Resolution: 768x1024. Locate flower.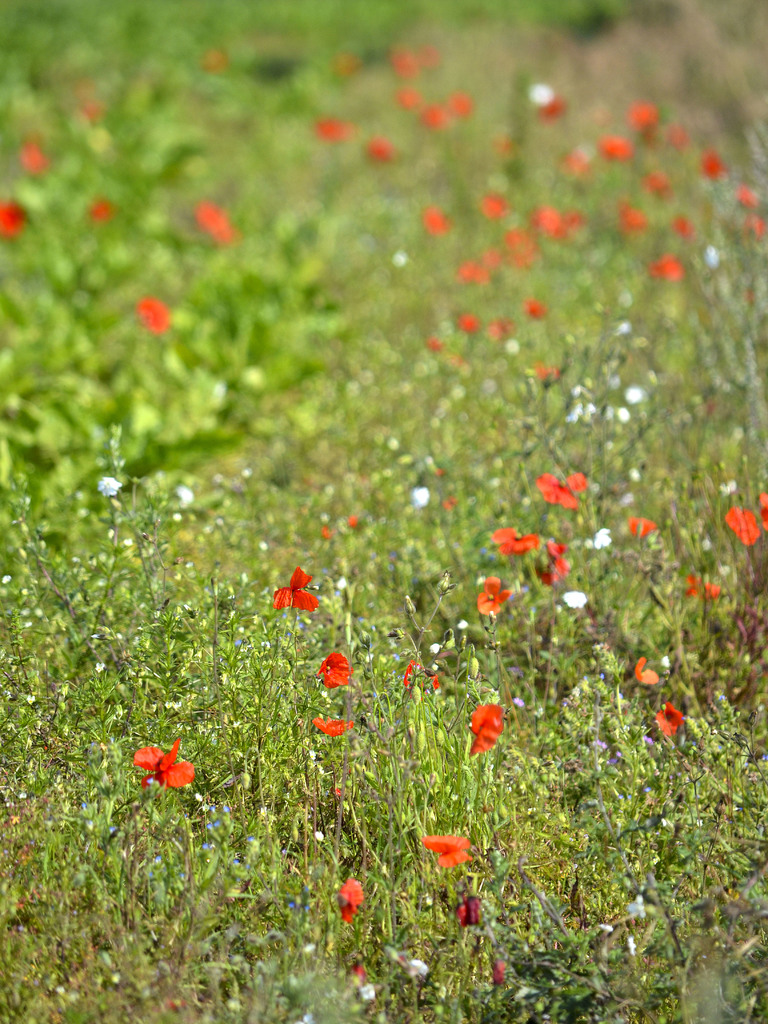
591 522 612 552.
